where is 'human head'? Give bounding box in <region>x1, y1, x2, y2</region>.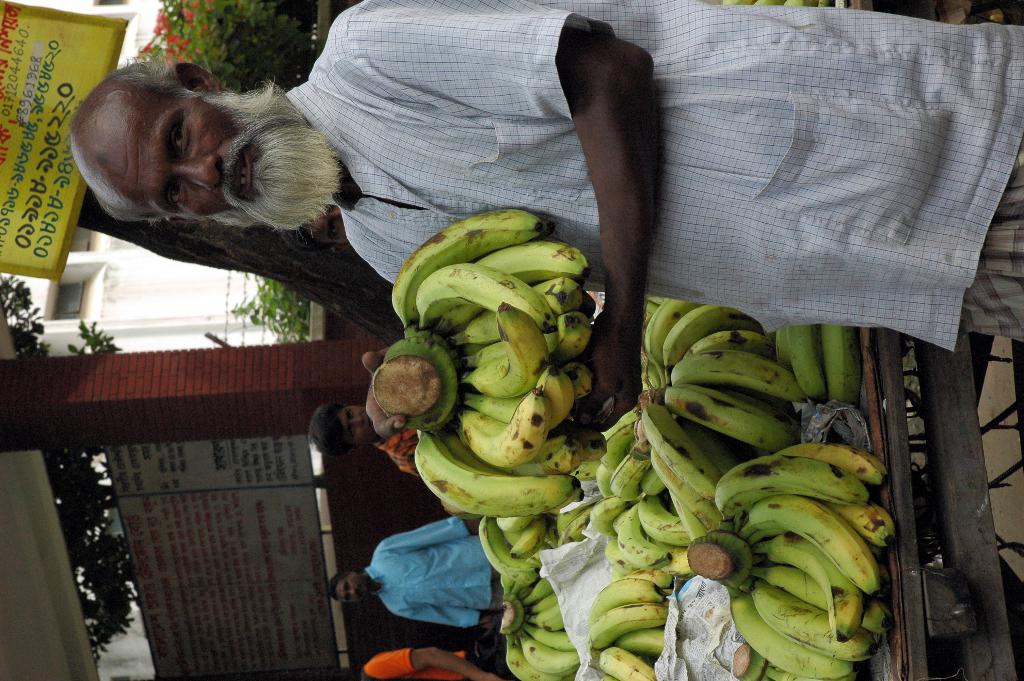
<region>304, 400, 387, 455</region>.
